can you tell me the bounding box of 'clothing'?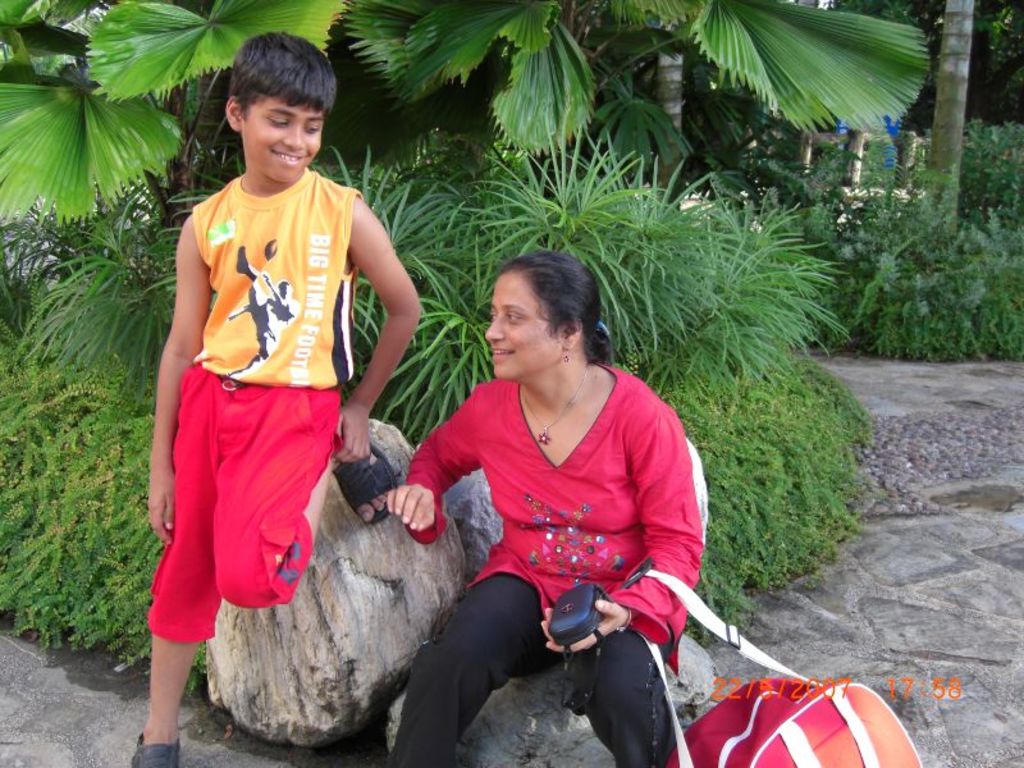
<box>138,172,367,636</box>.
